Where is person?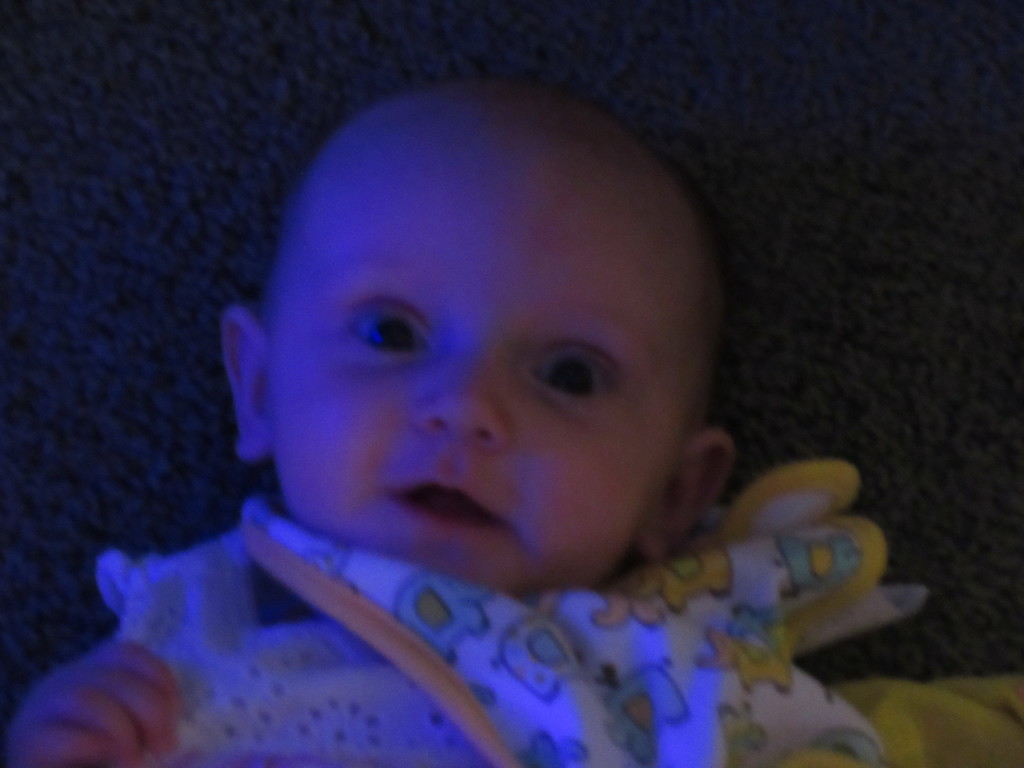
(107, 55, 868, 767).
